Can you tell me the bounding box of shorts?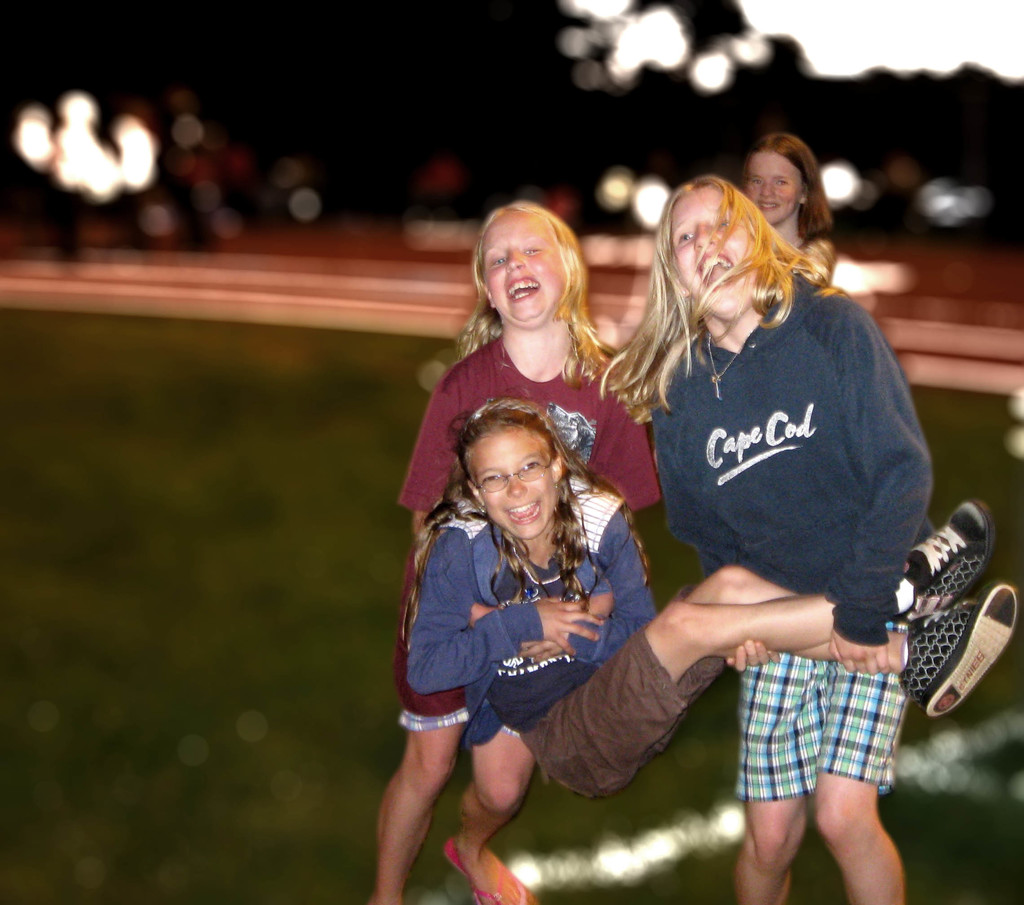
select_region(392, 705, 521, 741).
